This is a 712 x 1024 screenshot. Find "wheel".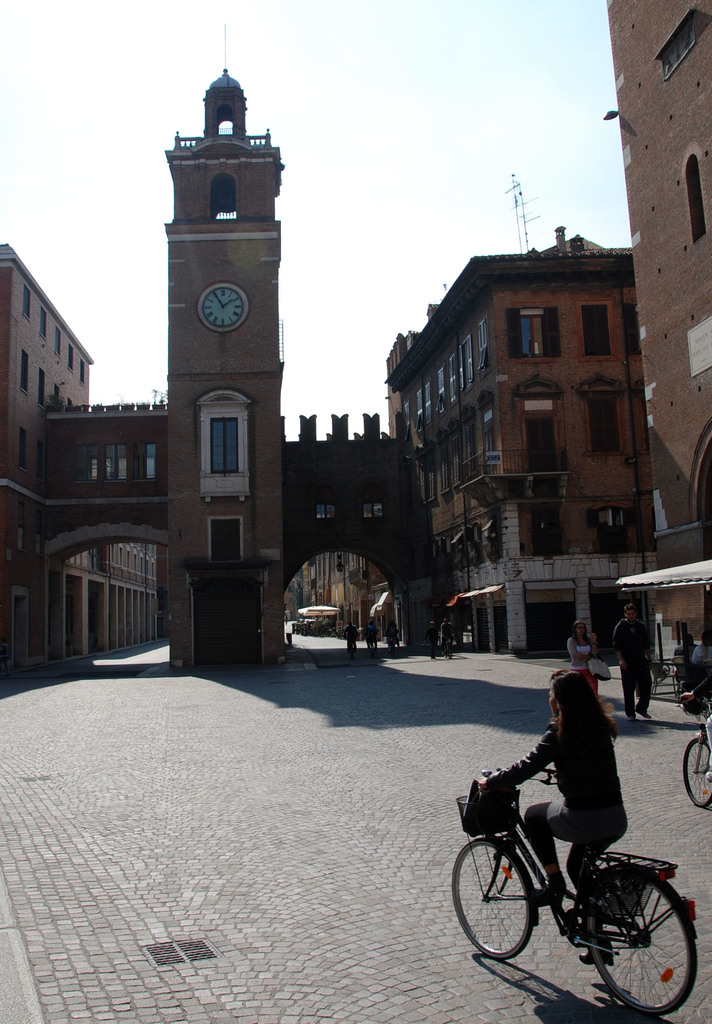
Bounding box: {"left": 448, "top": 644, "right": 452, "bottom": 661}.
